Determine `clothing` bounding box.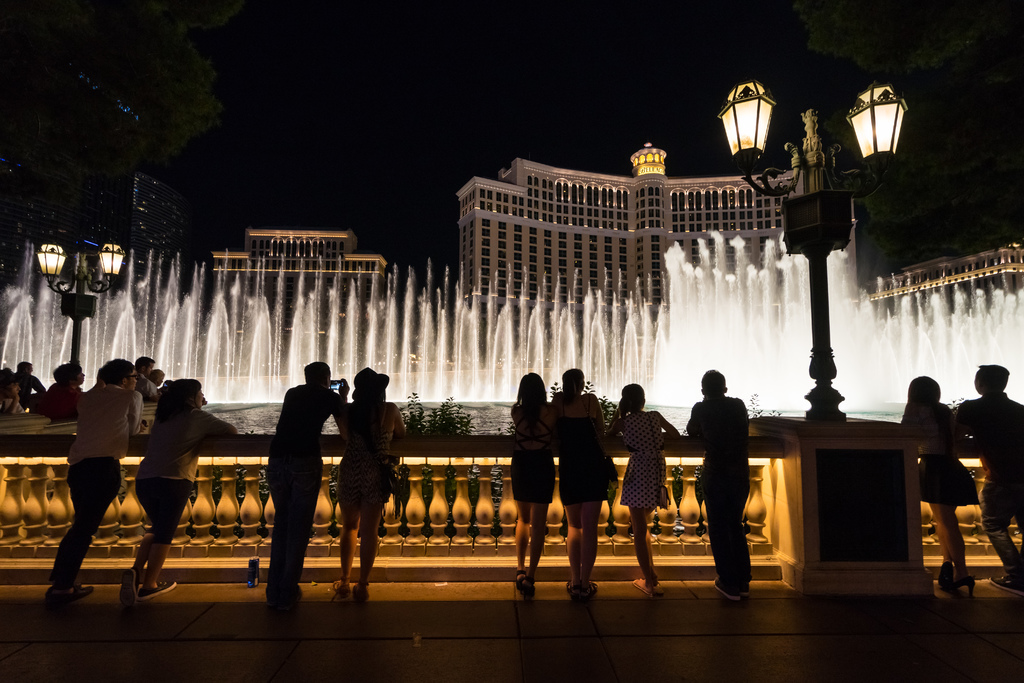
Determined: <region>623, 409, 668, 509</region>.
